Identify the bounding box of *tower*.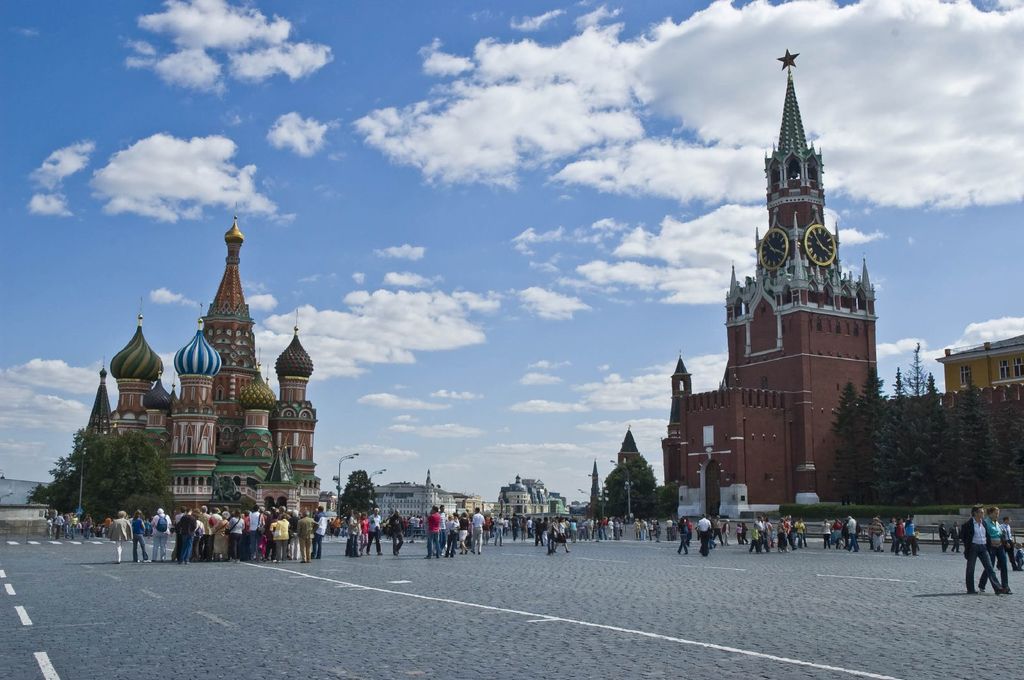
x1=110 y1=331 x2=168 y2=438.
